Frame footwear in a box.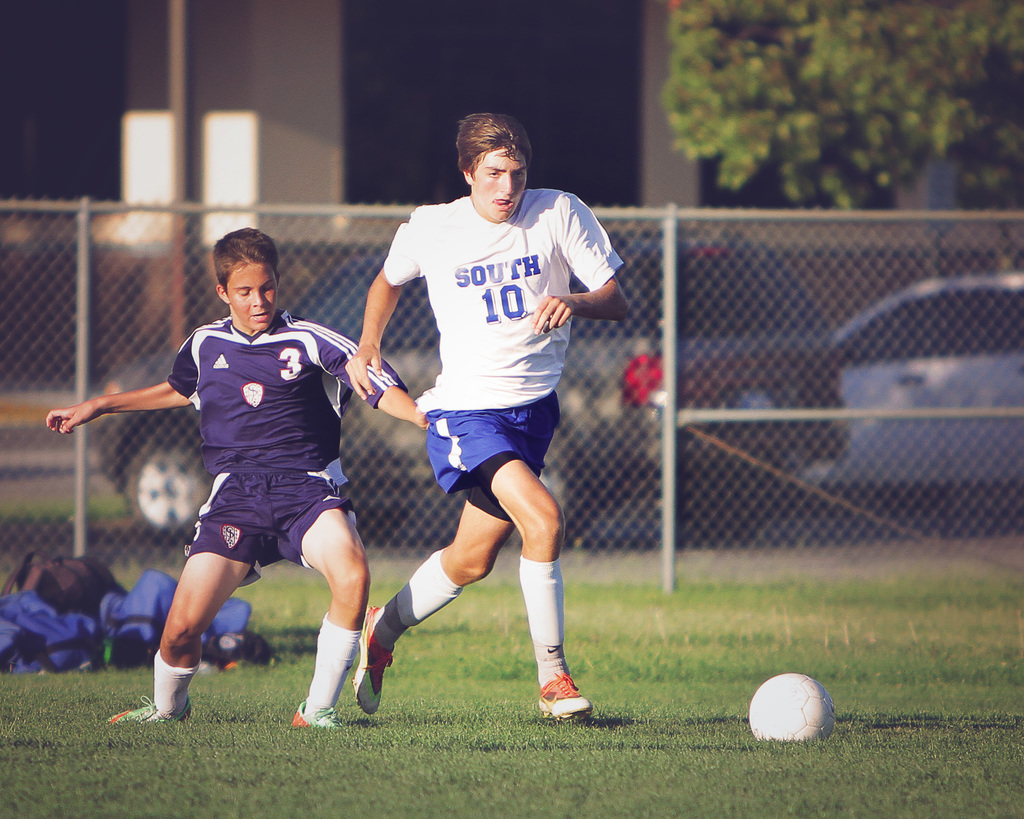
<box>349,606,394,717</box>.
